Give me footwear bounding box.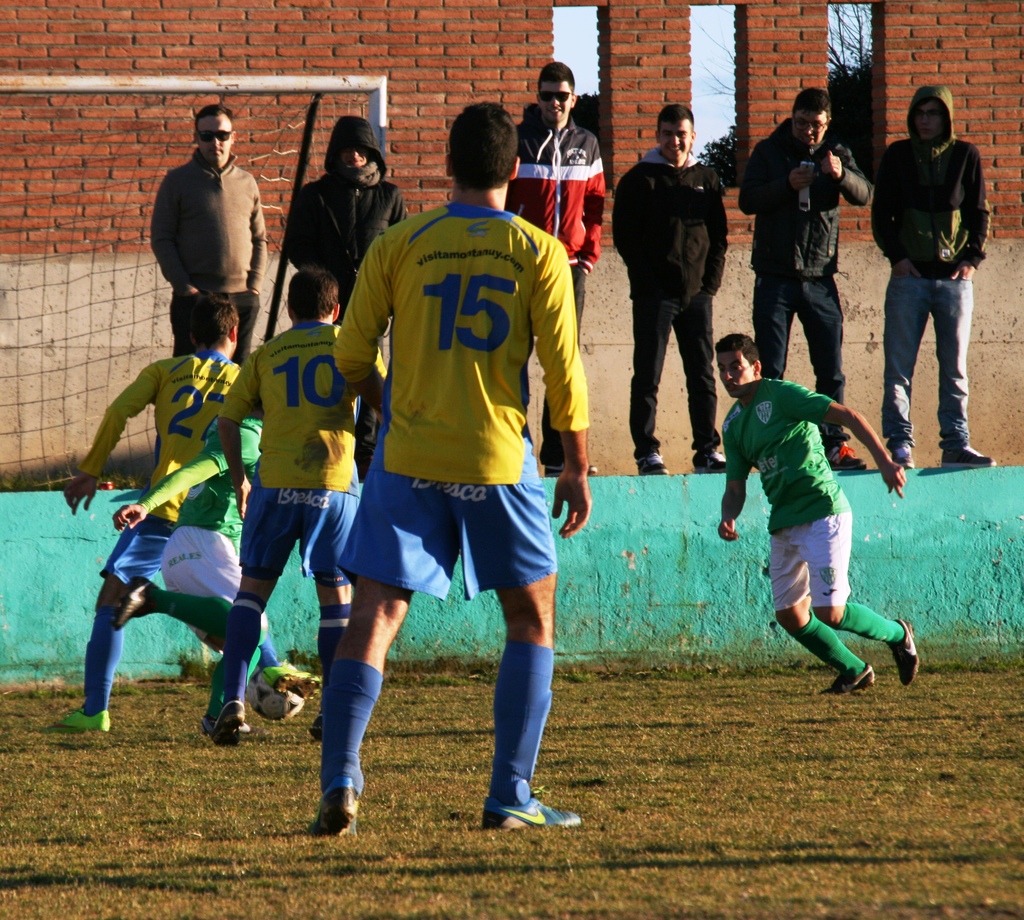
207:699:255:743.
